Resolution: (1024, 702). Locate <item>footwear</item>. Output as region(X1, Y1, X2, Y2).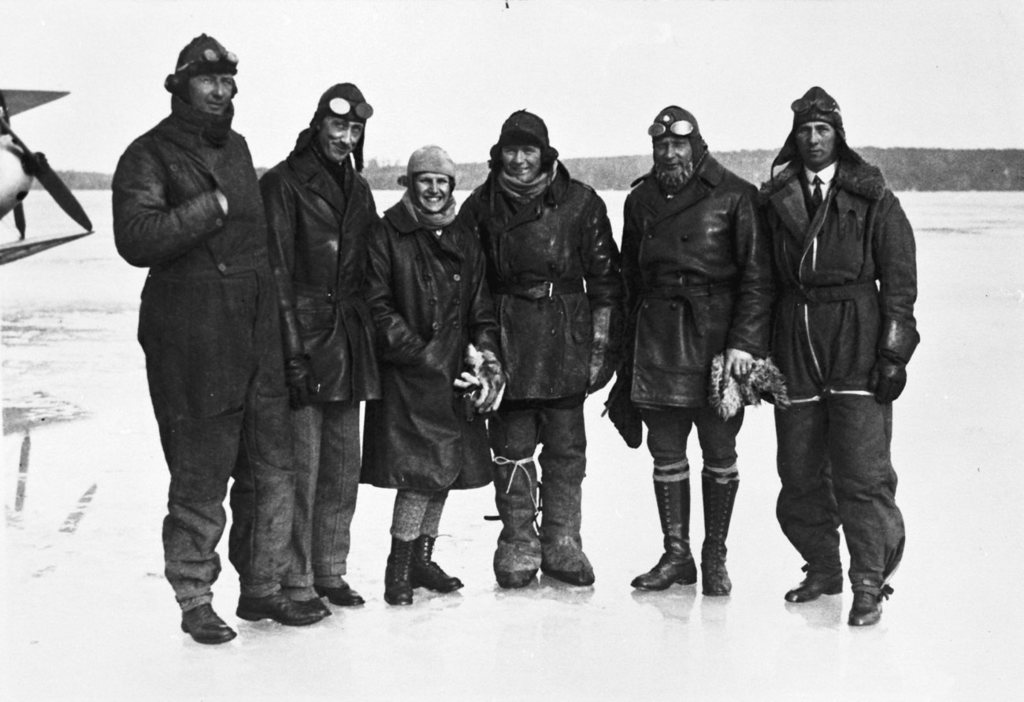
region(422, 532, 463, 598).
